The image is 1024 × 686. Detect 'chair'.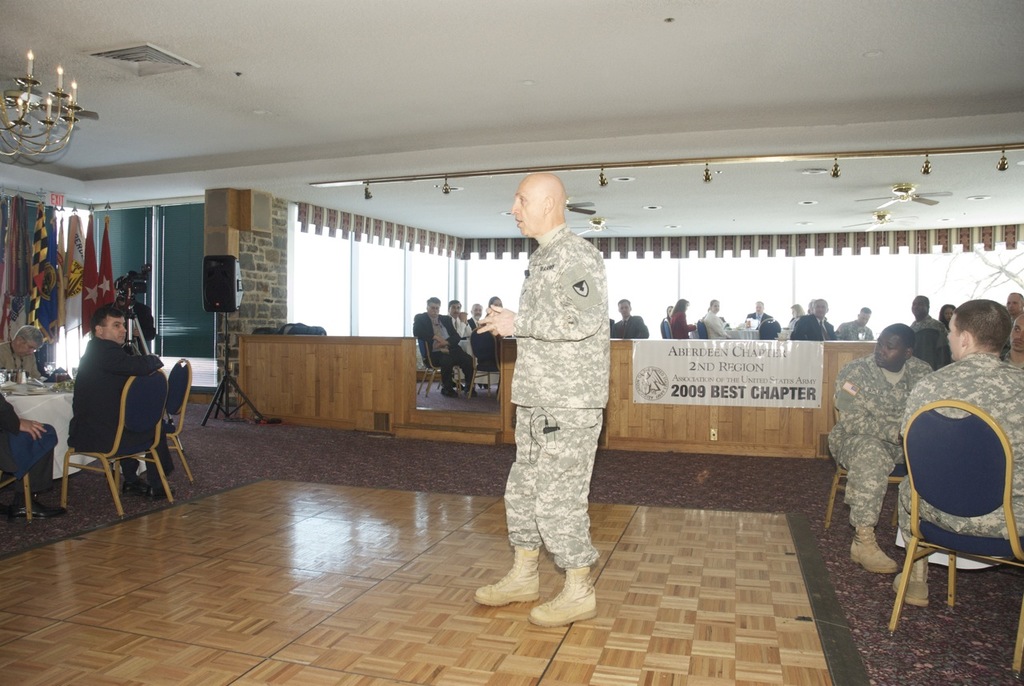
Detection: box=[121, 355, 194, 485].
